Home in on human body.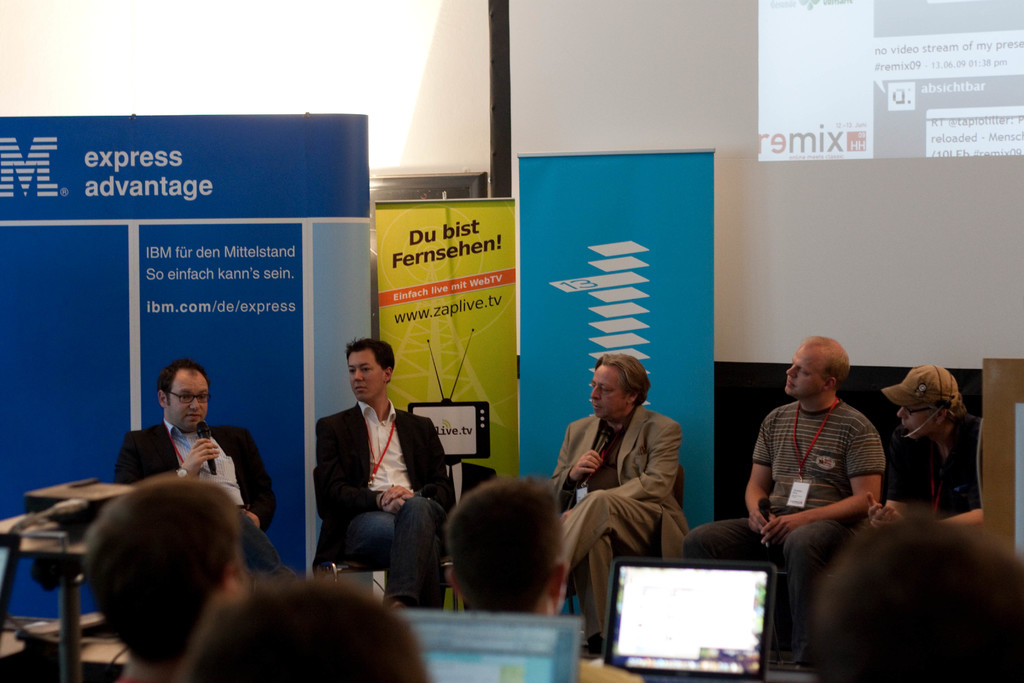
Homed in at select_region(81, 465, 248, 682).
